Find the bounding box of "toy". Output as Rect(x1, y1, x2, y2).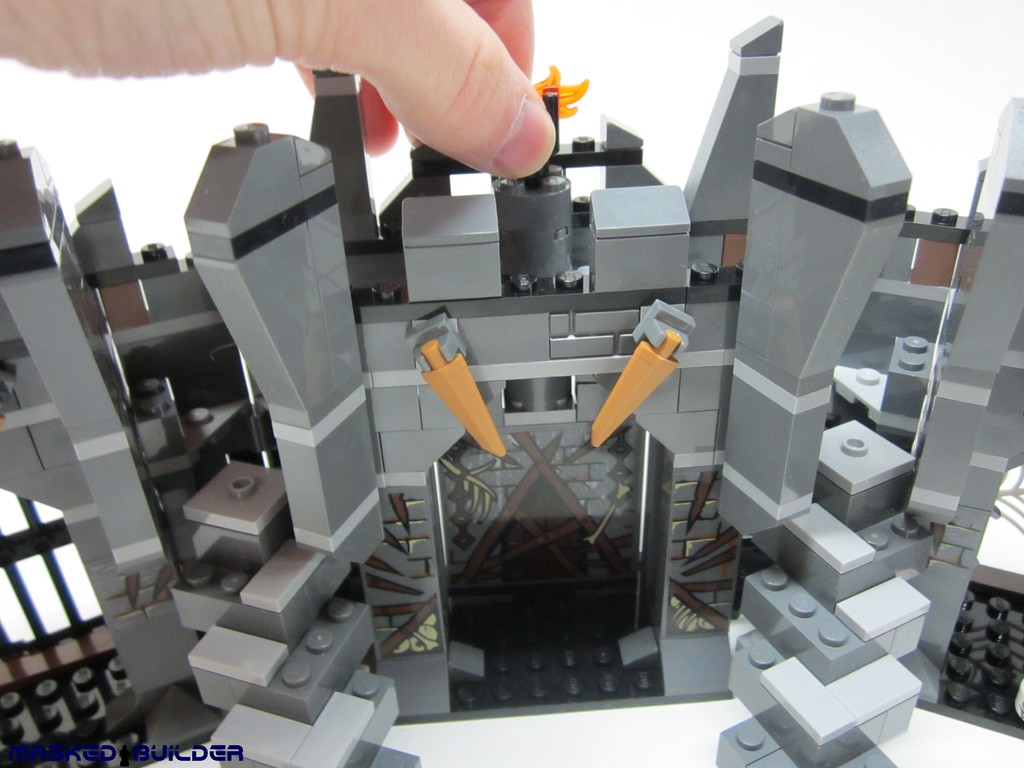
Rect(0, 18, 1023, 767).
